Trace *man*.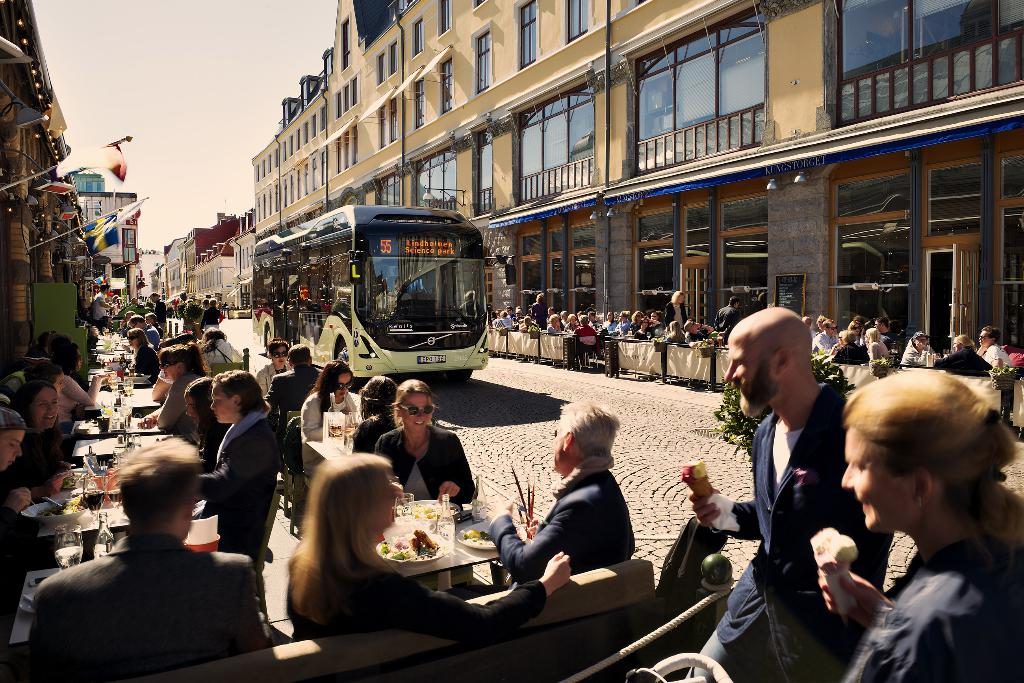
Traced to {"left": 871, "top": 316, "right": 894, "bottom": 344}.
